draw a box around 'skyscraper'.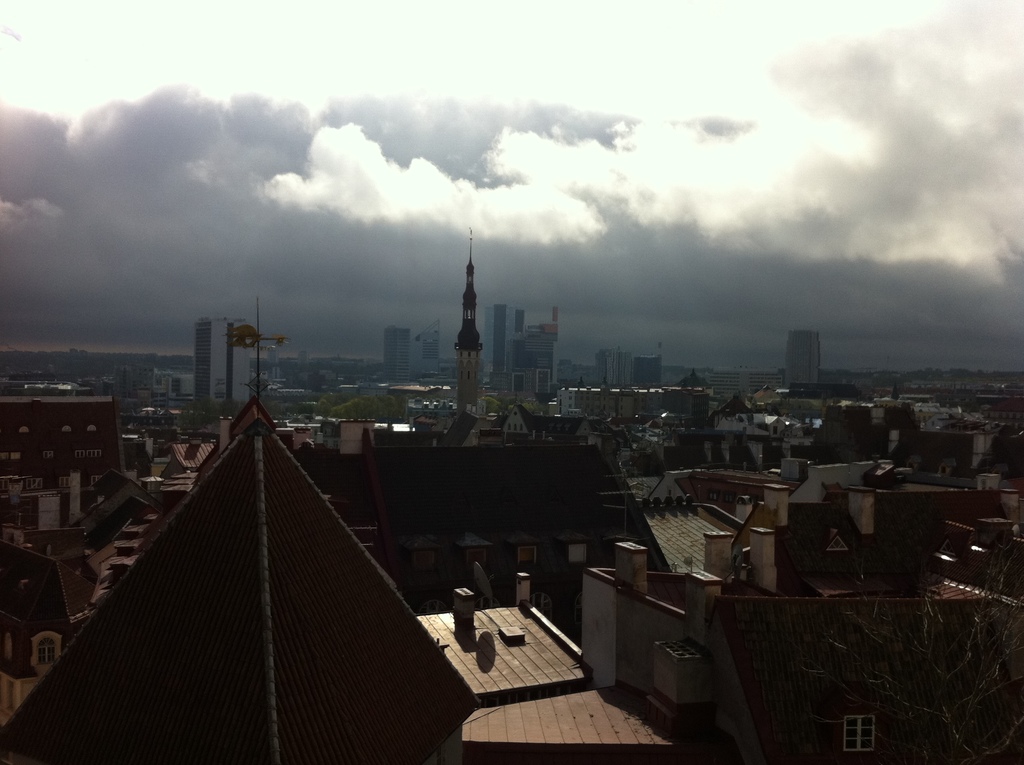
select_region(378, 320, 410, 392).
